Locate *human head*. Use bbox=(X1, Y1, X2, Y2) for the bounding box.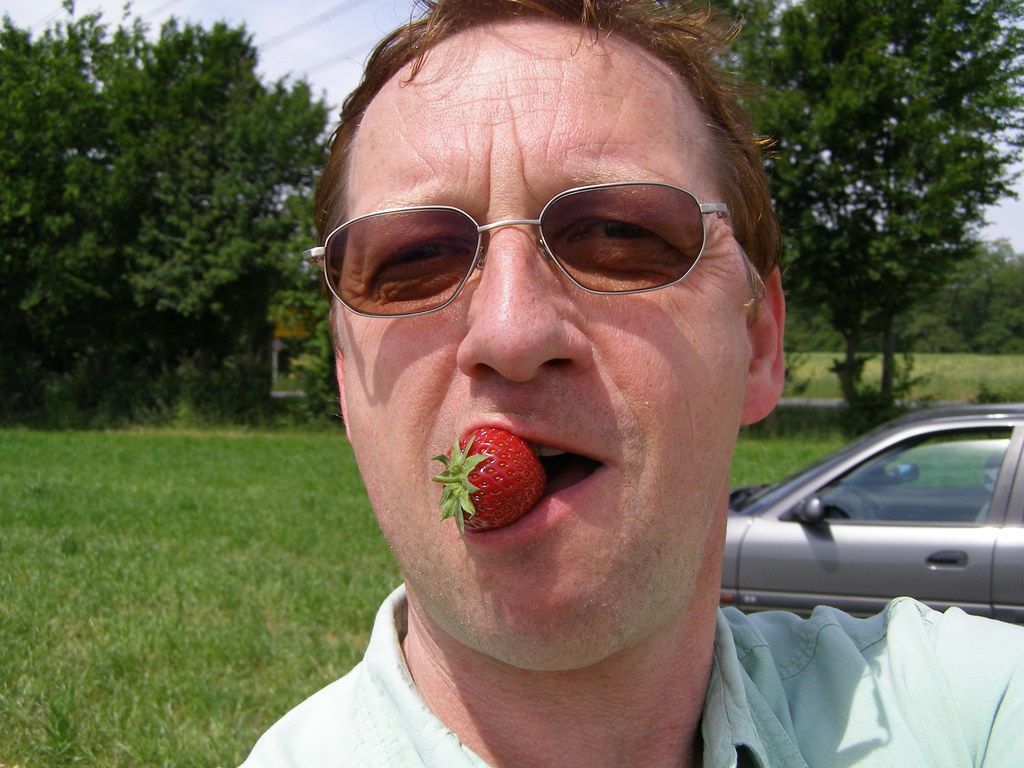
bbox=(304, 16, 774, 567).
